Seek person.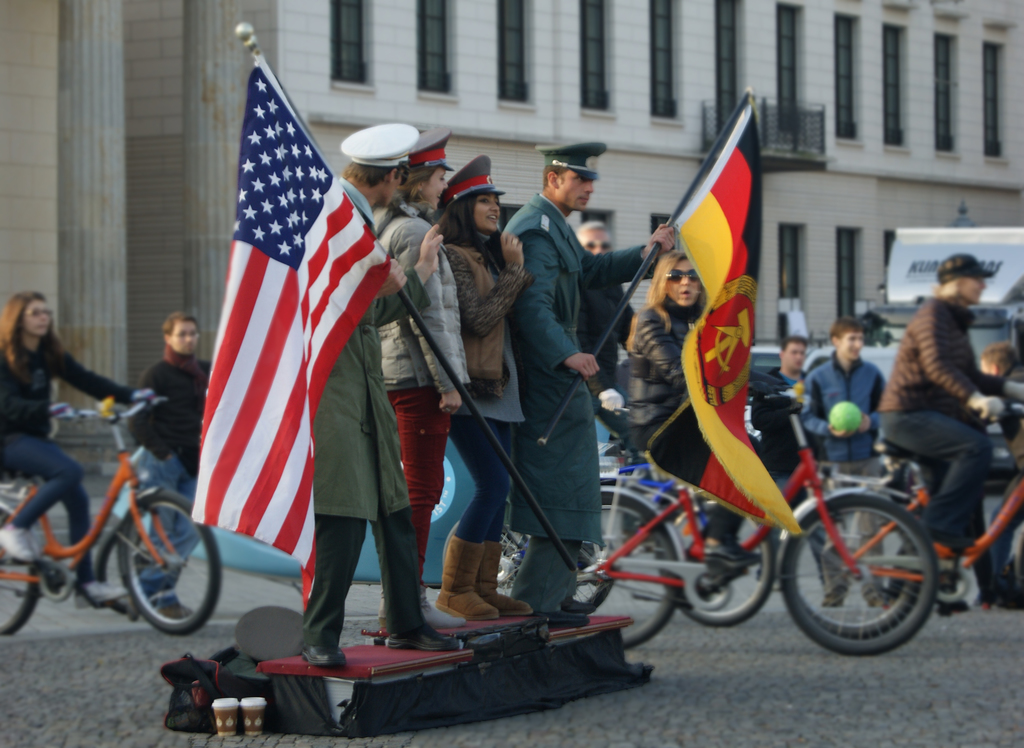
box=[498, 138, 673, 628].
